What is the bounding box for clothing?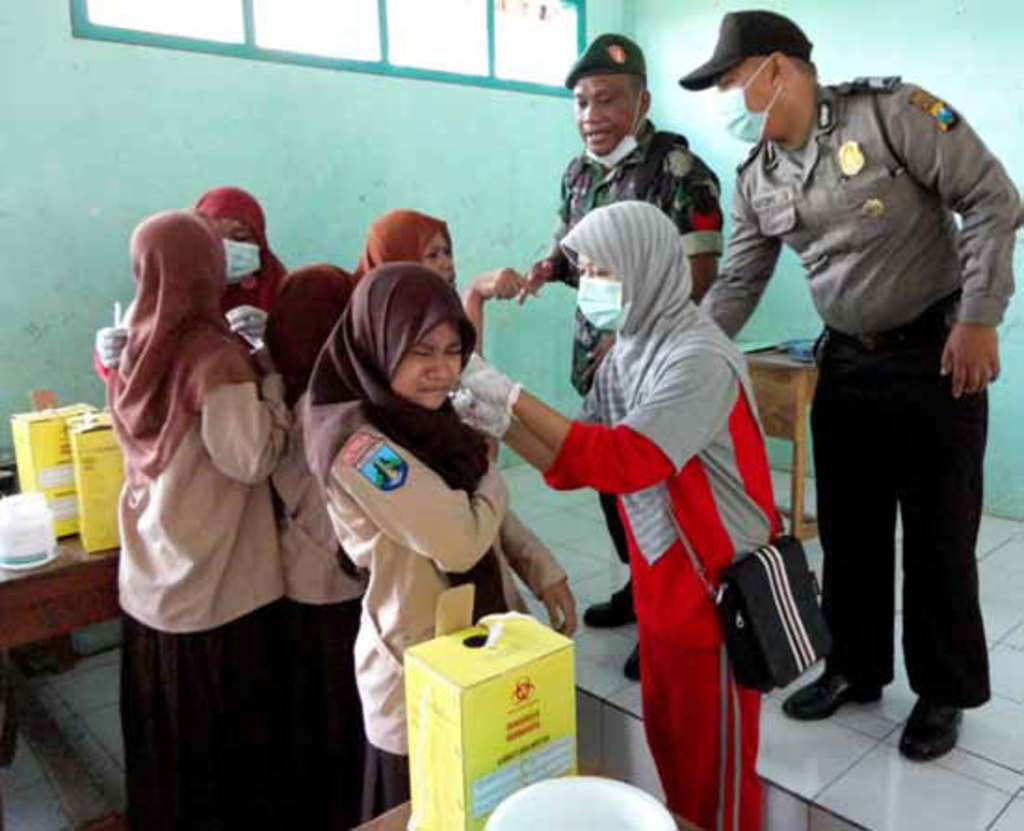
303 411 567 747.
